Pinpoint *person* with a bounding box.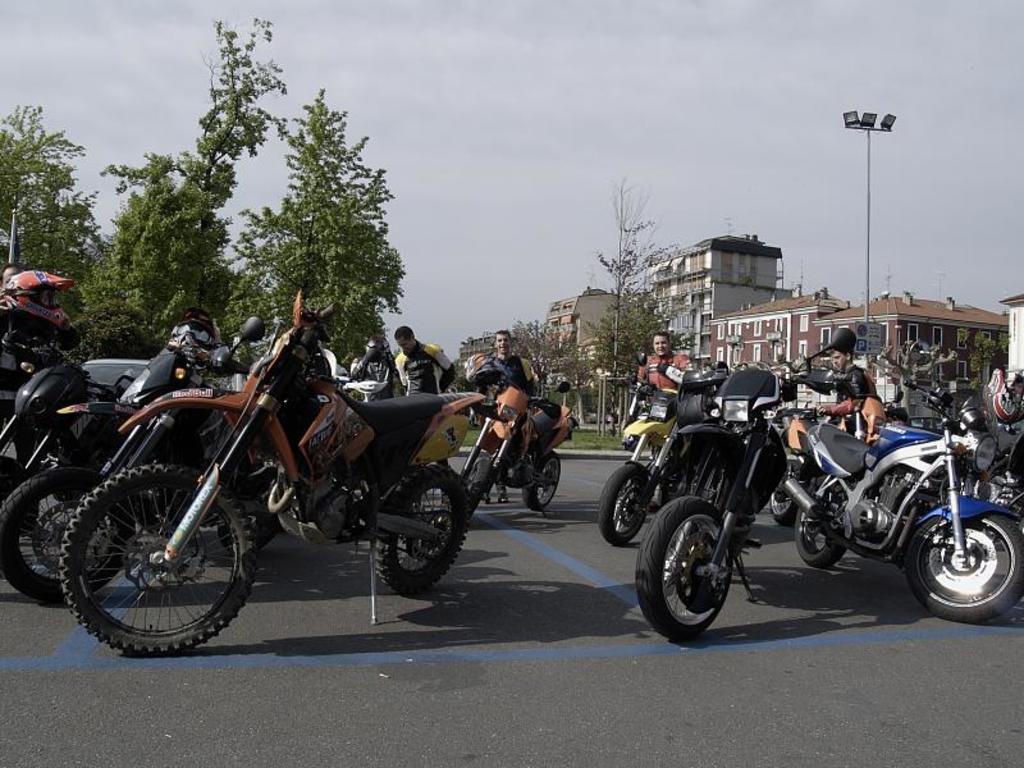
select_region(392, 325, 449, 393).
